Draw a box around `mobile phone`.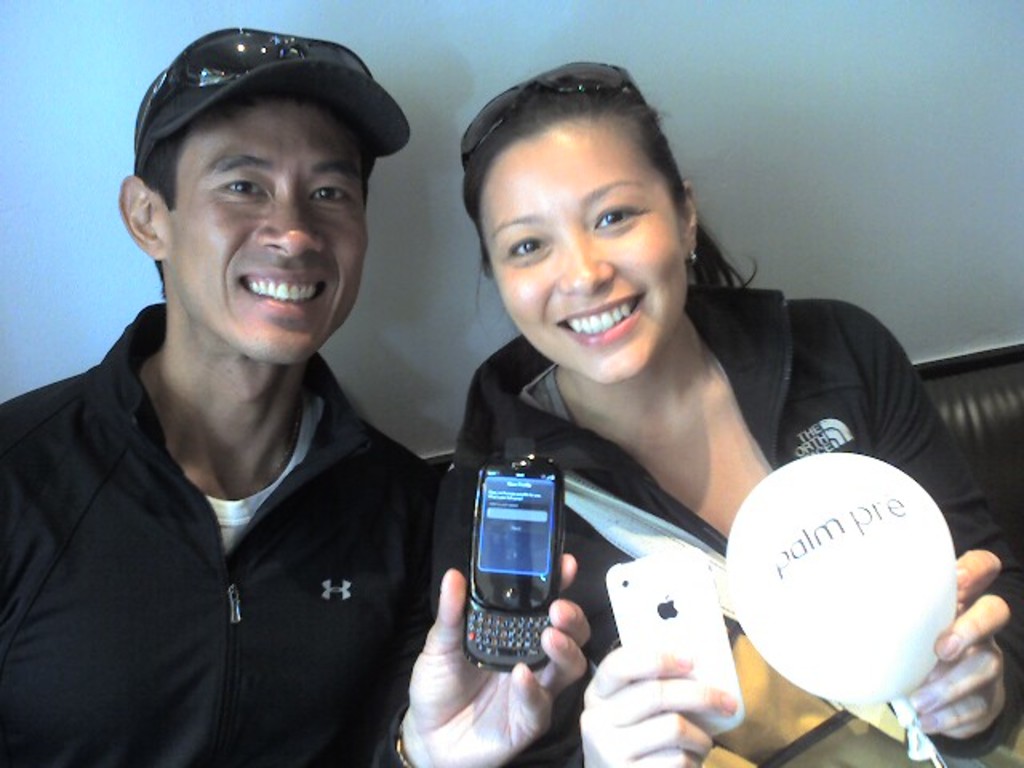
(x1=464, y1=453, x2=568, y2=672).
